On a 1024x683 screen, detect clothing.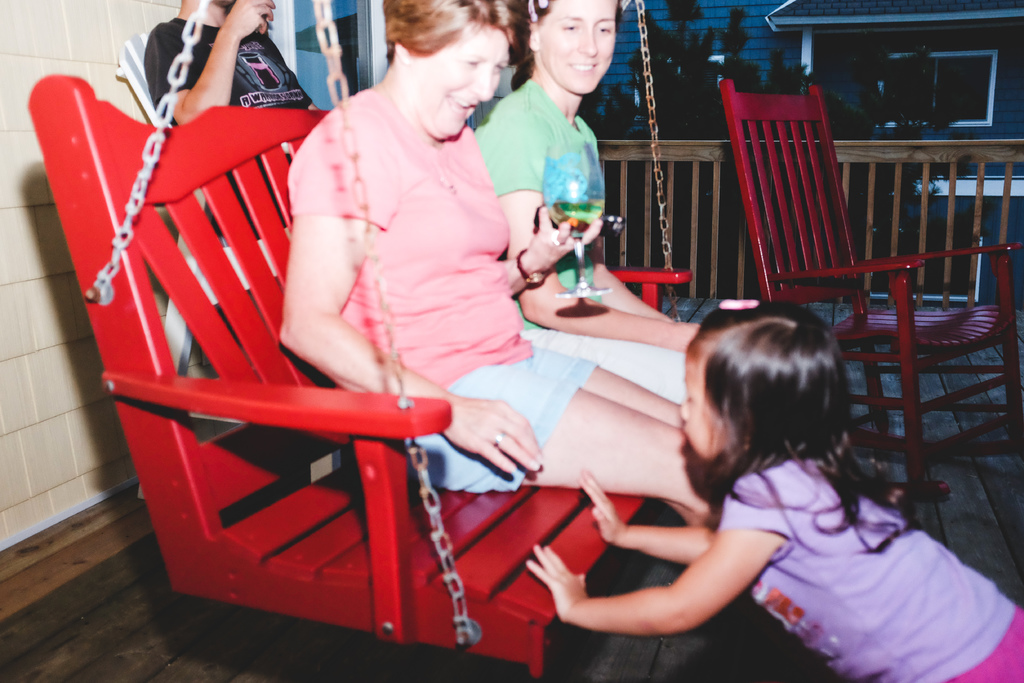
x1=640, y1=391, x2=986, y2=663.
